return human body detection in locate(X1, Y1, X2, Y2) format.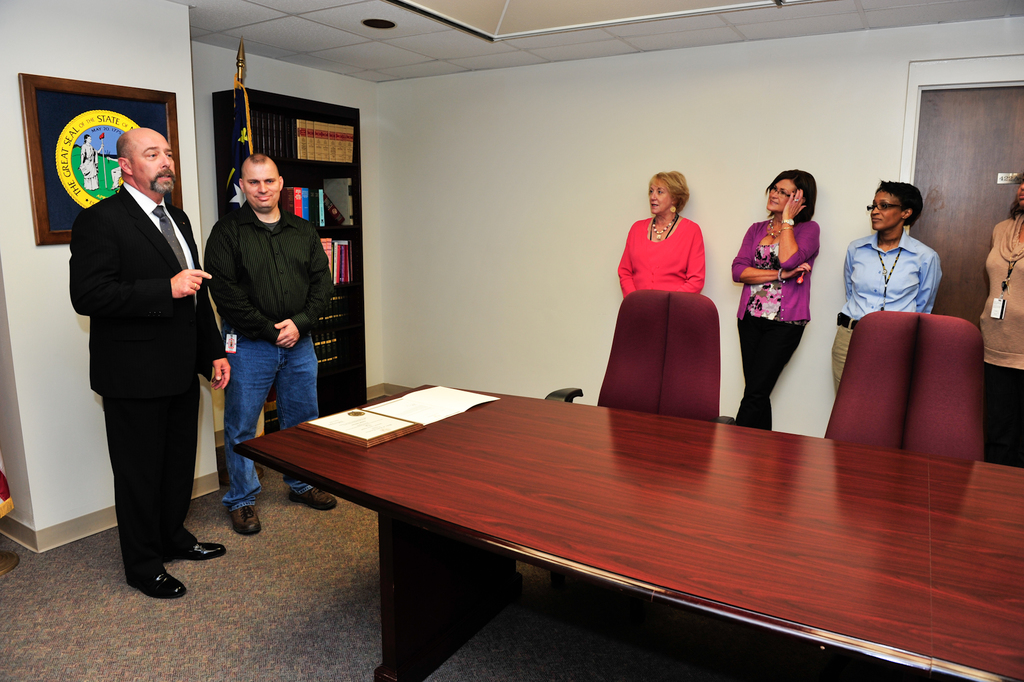
locate(977, 217, 1023, 476).
